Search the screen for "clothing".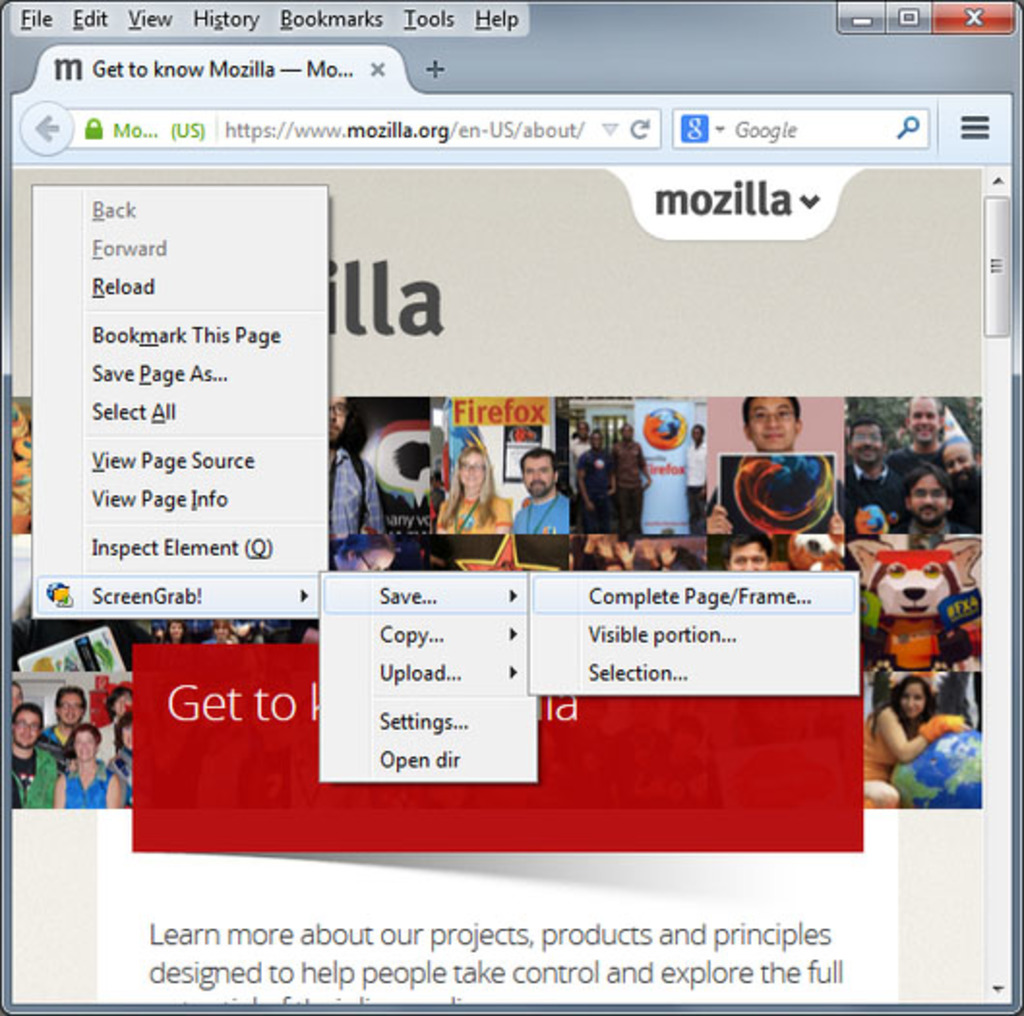
Found at locate(896, 513, 950, 548).
